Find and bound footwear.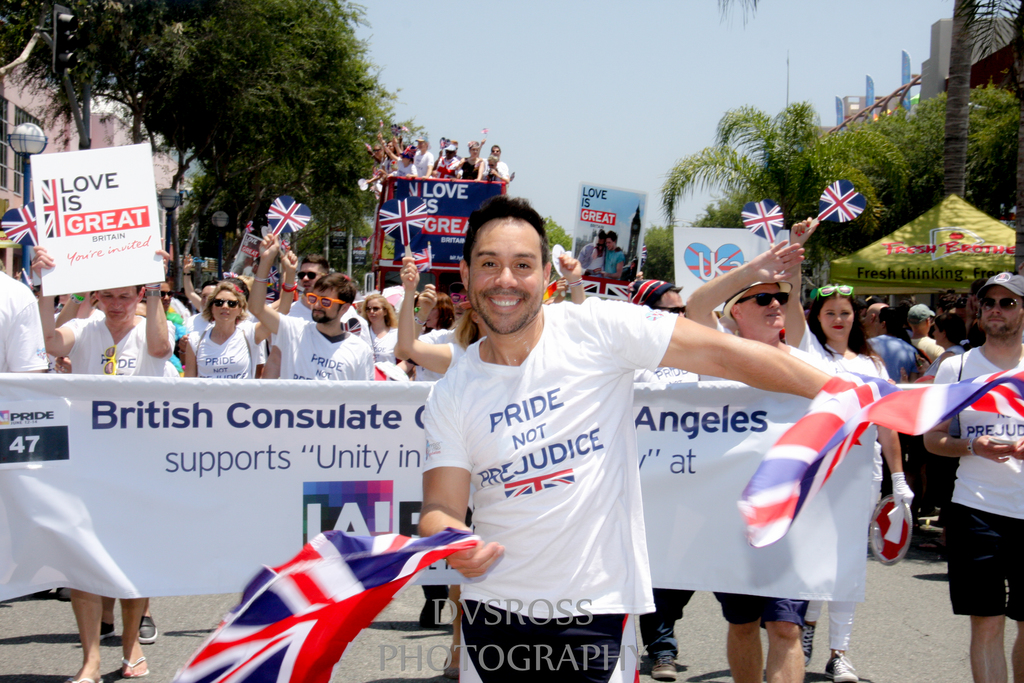
Bound: left=119, top=654, right=149, bottom=677.
